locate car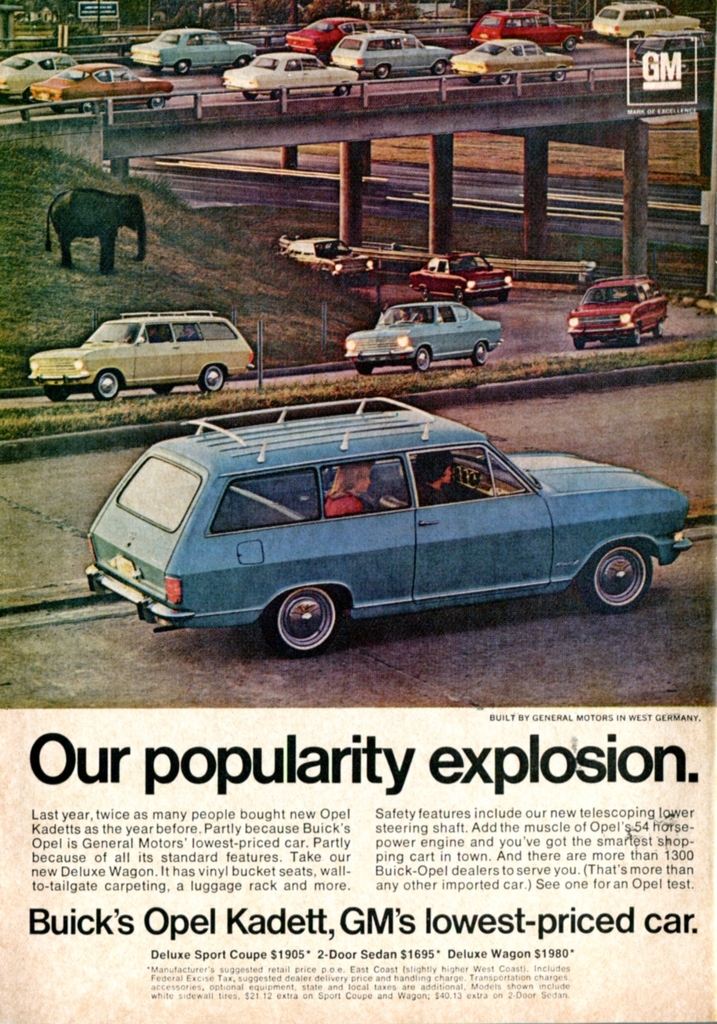
left=567, top=276, right=669, bottom=353
